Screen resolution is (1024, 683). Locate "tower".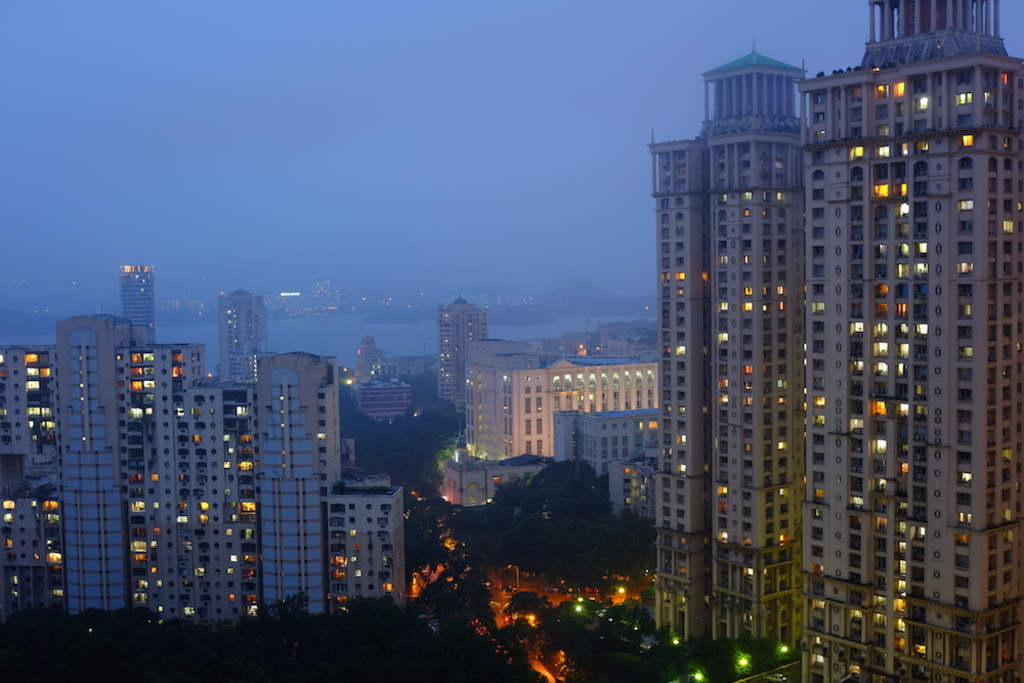
<bbox>646, 31, 808, 643</bbox>.
